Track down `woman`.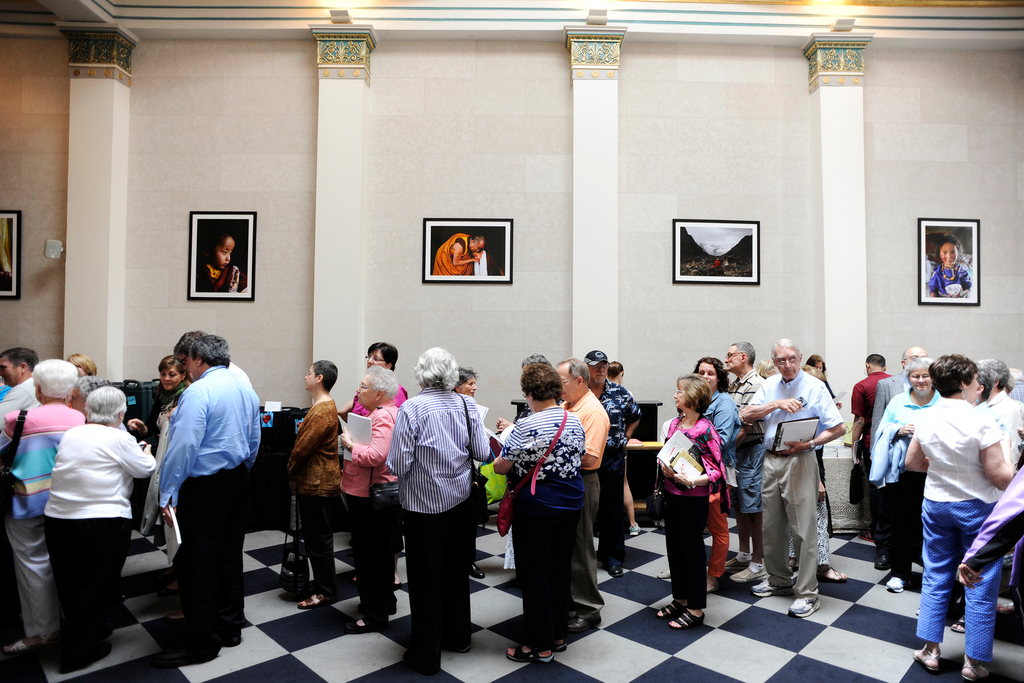
Tracked to x1=903 y1=351 x2=1014 y2=682.
